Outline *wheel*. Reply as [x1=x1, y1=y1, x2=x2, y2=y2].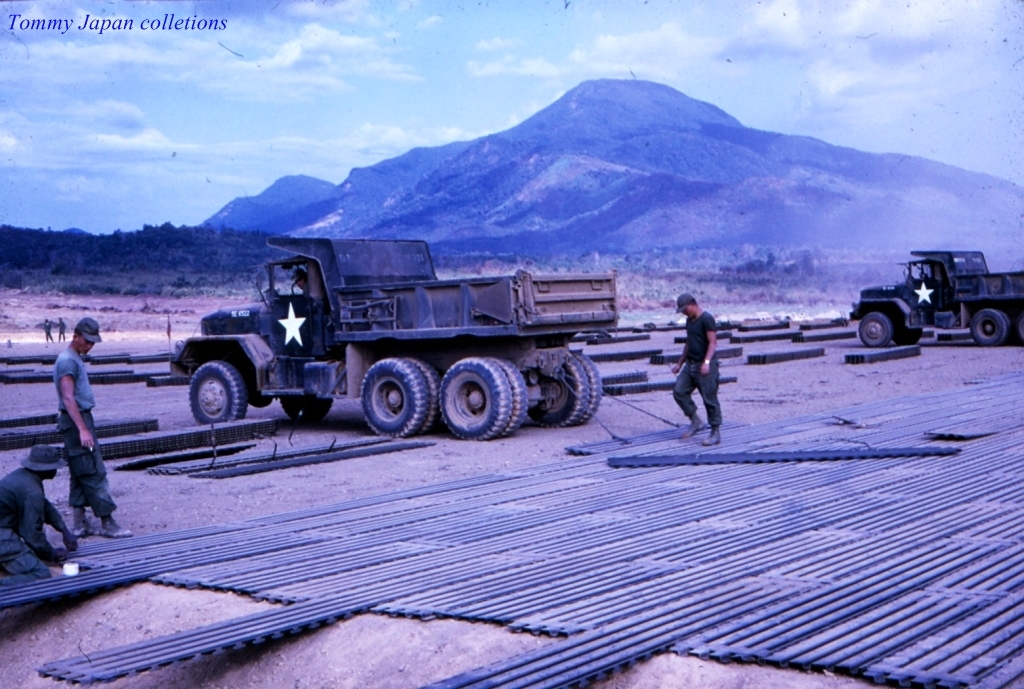
[x1=417, y1=358, x2=442, y2=429].
